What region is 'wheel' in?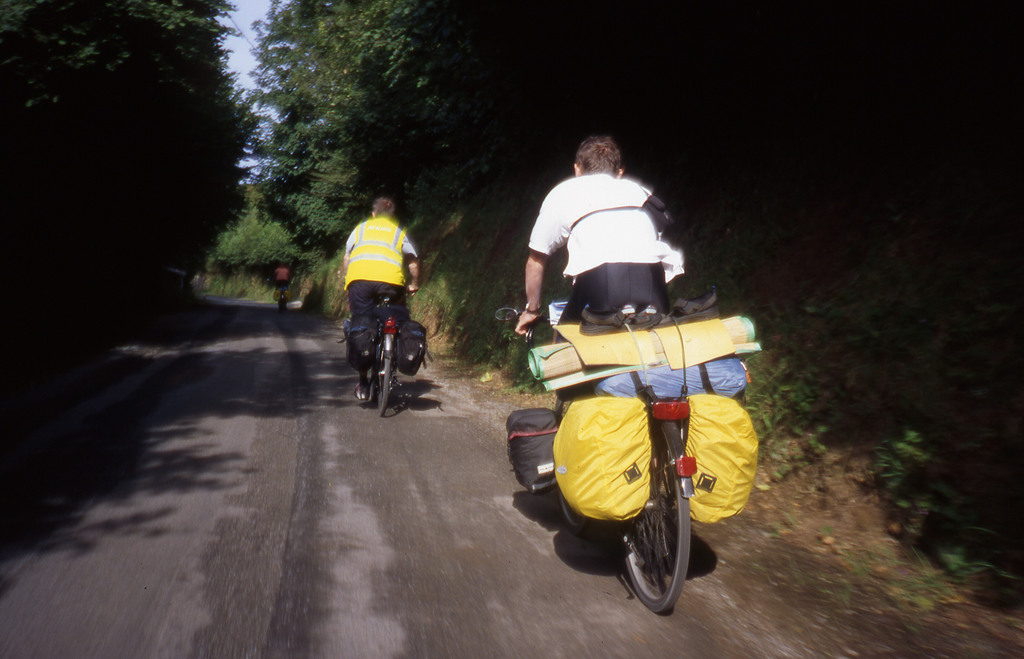
region(622, 428, 691, 610).
